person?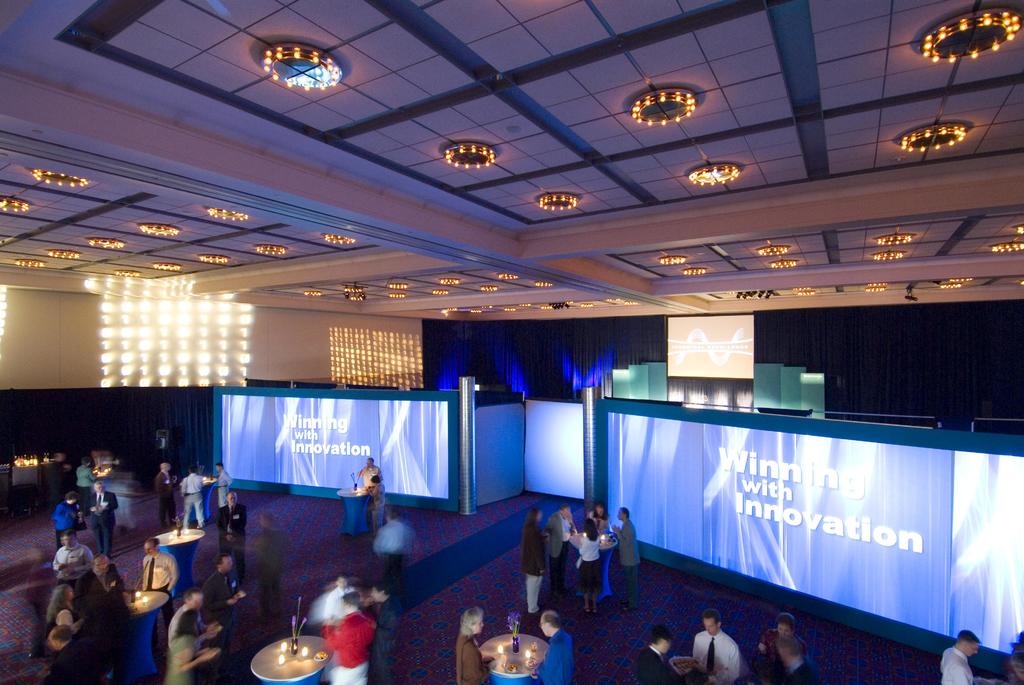
detection(356, 462, 378, 489)
